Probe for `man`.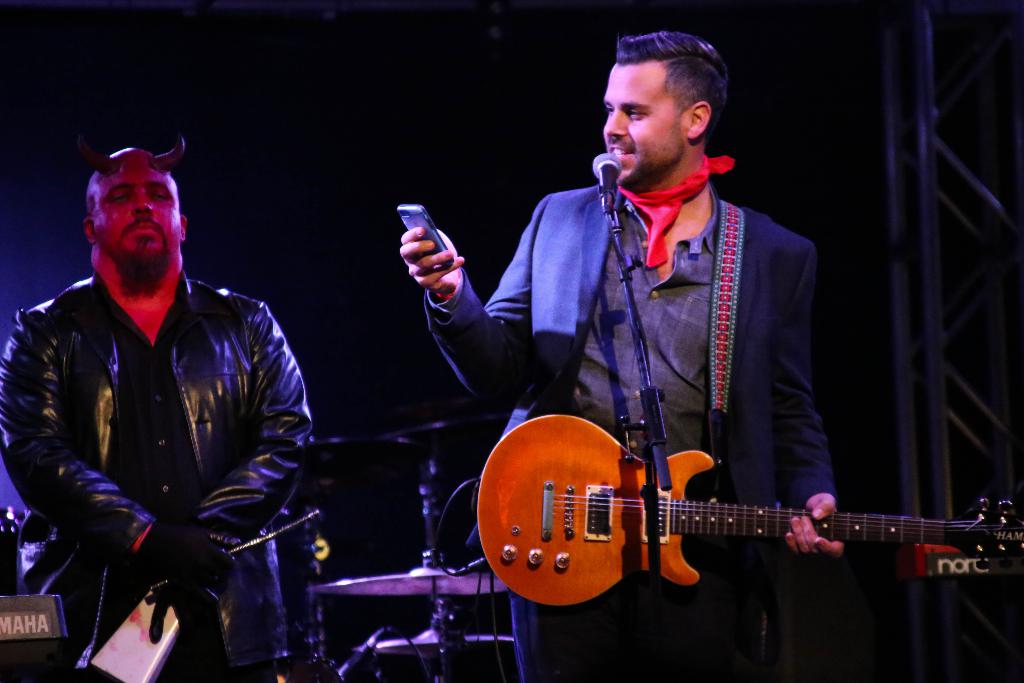
Probe result: x1=399 y1=31 x2=845 y2=682.
